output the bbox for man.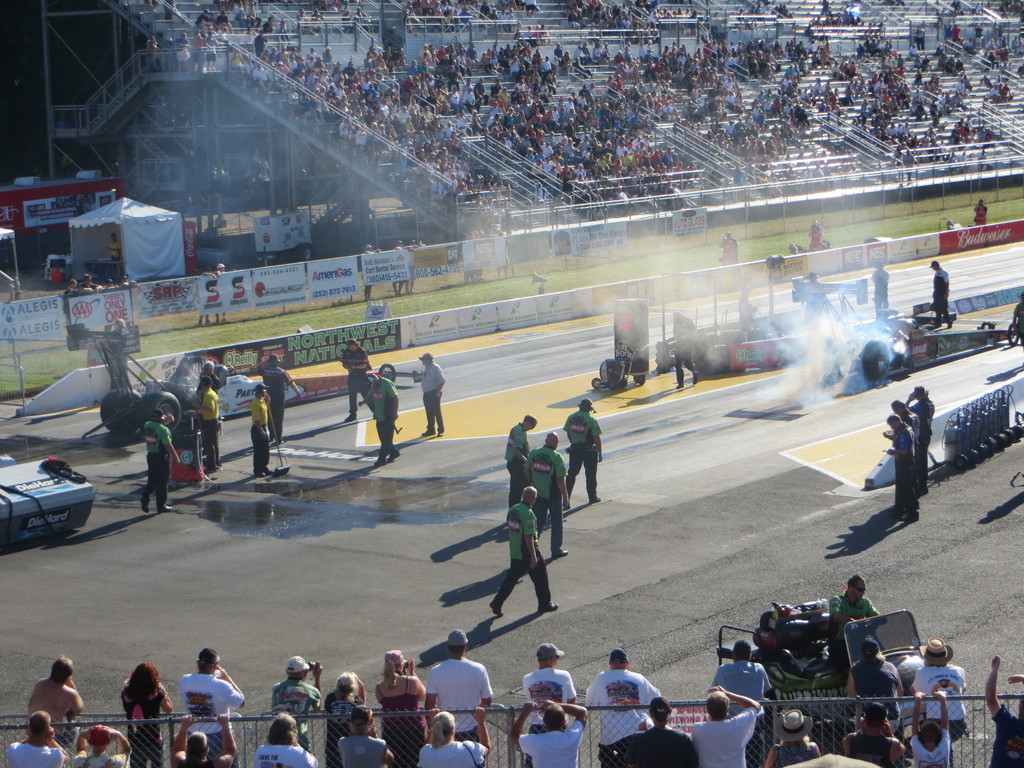
x1=883 y1=412 x2=920 y2=522.
